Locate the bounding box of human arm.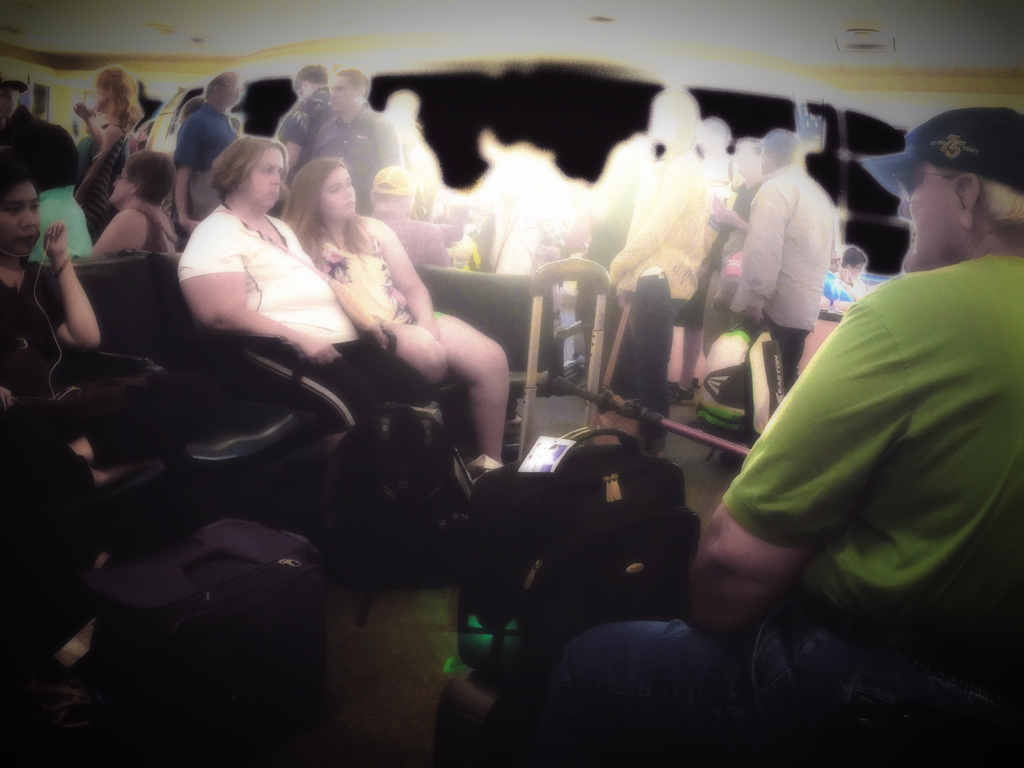
Bounding box: bbox(376, 106, 397, 178).
